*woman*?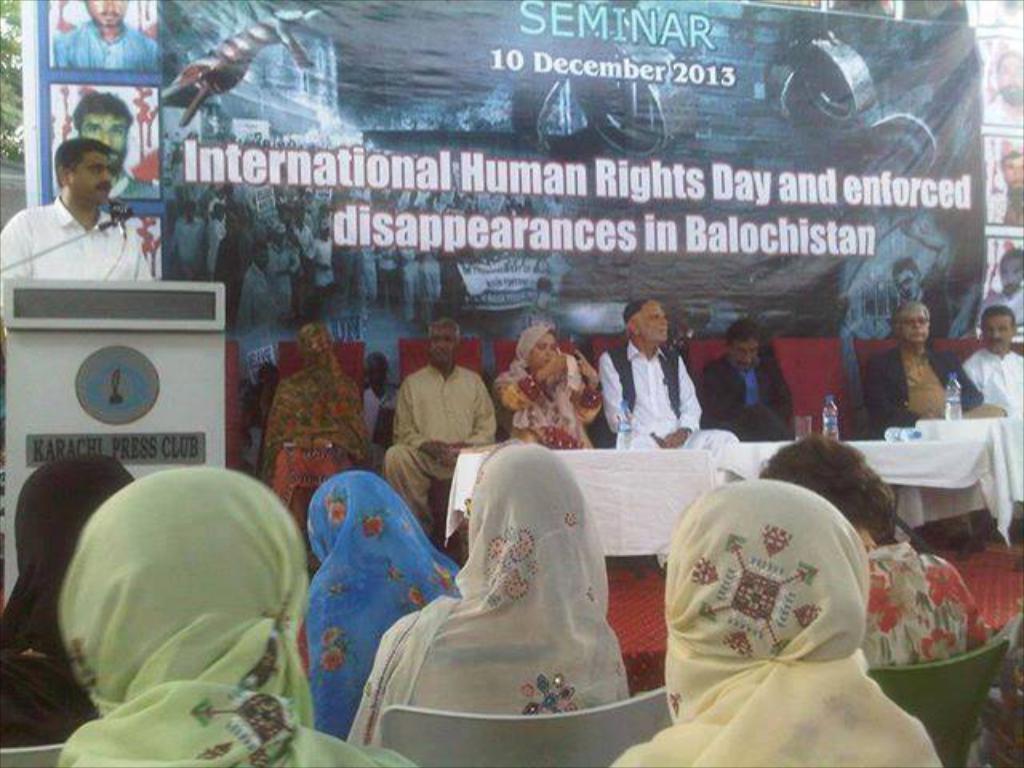
<bbox>342, 438, 632, 758</bbox>
